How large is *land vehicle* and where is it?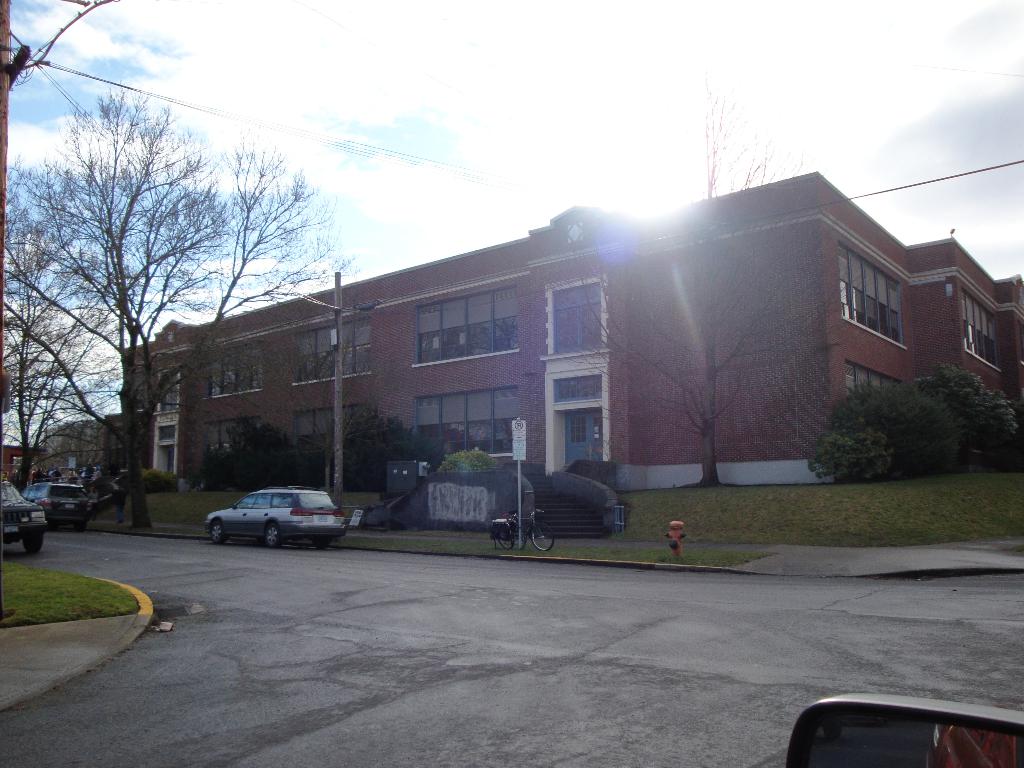
Bounding box: (x1=0, y1=476, x2=44, y2=559).
